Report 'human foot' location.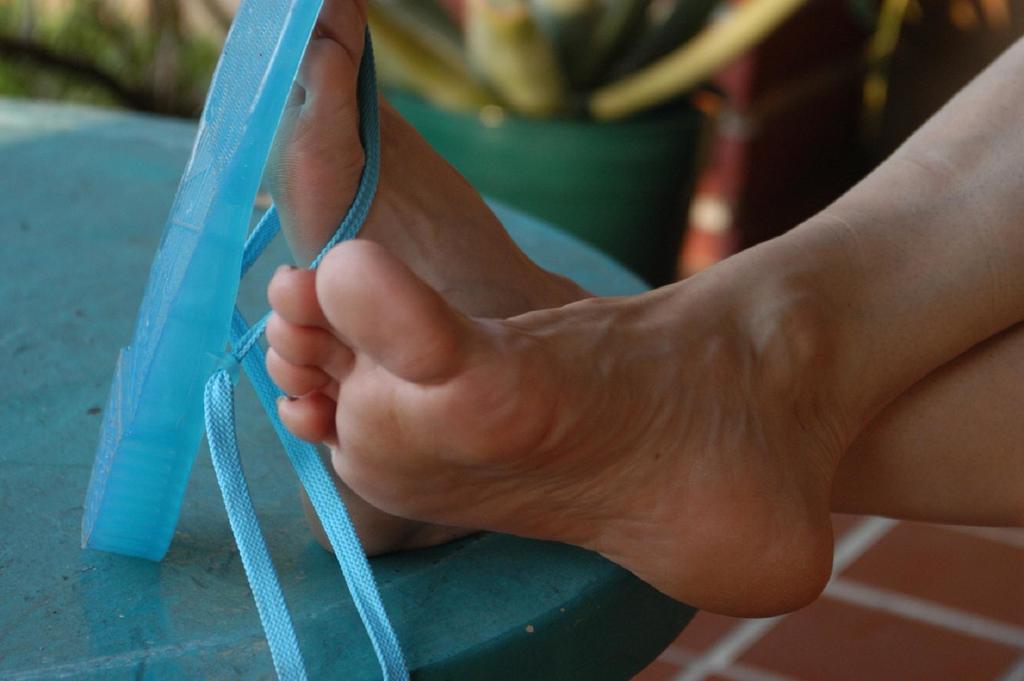
Report: detection(259, 0, 595, 557).
